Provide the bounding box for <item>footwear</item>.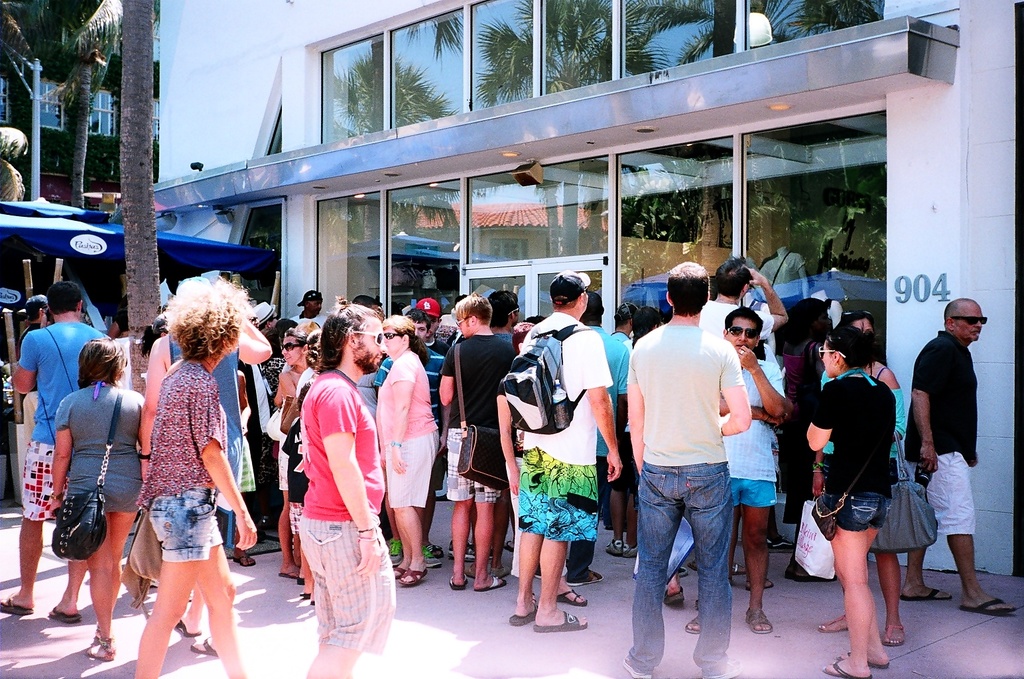
select_region(558, 587, 586, 610).
